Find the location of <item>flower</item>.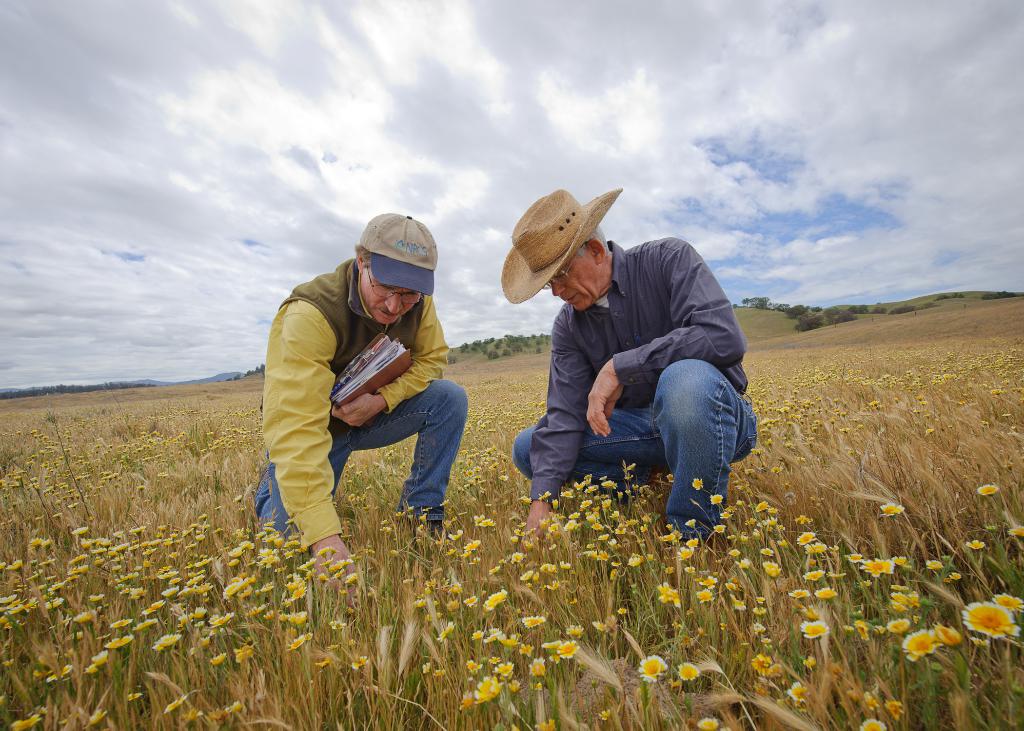
Location: 878/499/909/520.
